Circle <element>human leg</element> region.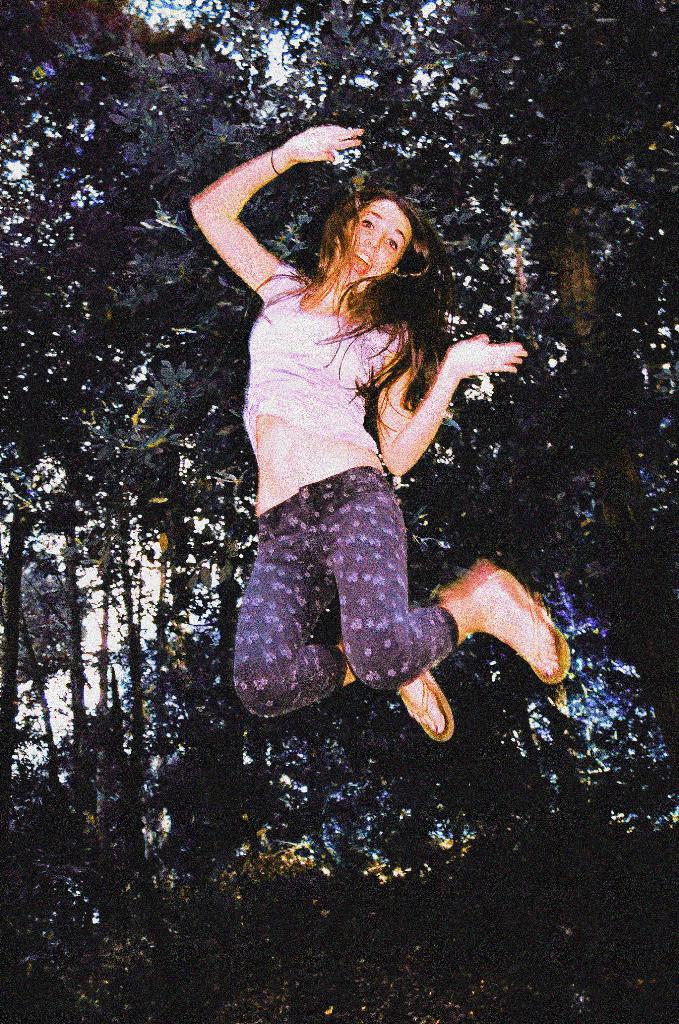
Region: x1=225 y1=510 x2=452 y2=741.
